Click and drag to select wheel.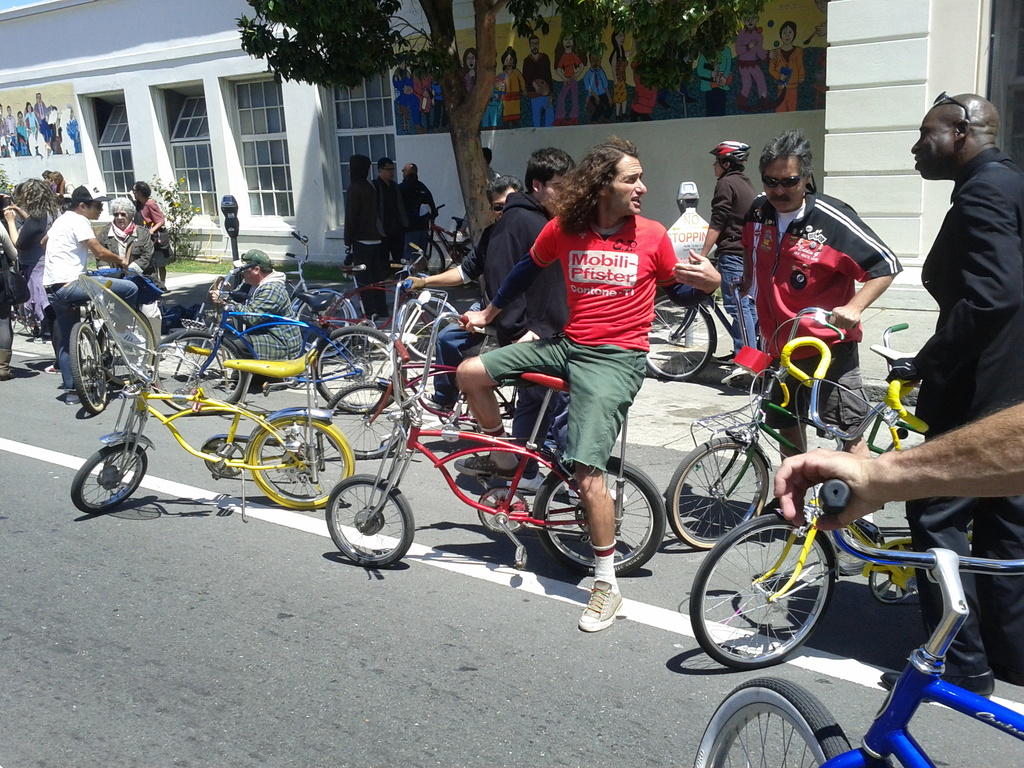
Selection: (663,434,771,550).
